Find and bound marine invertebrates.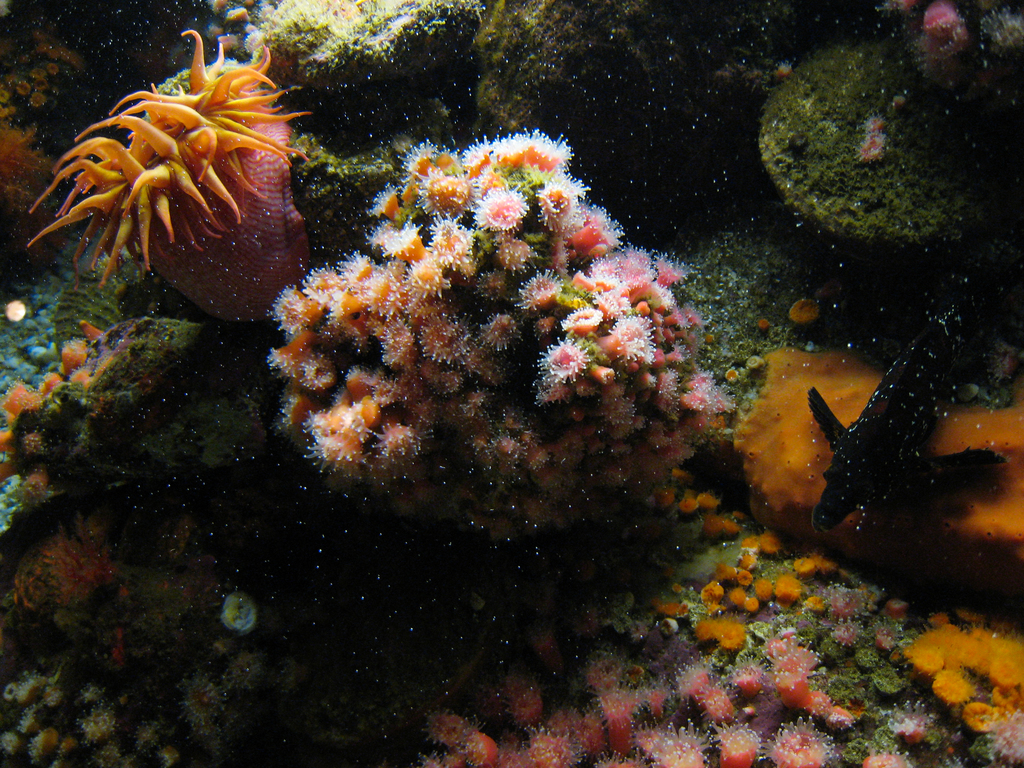
Bound: pyautogui.locateOnScreen(257, 111, 740, 557).
